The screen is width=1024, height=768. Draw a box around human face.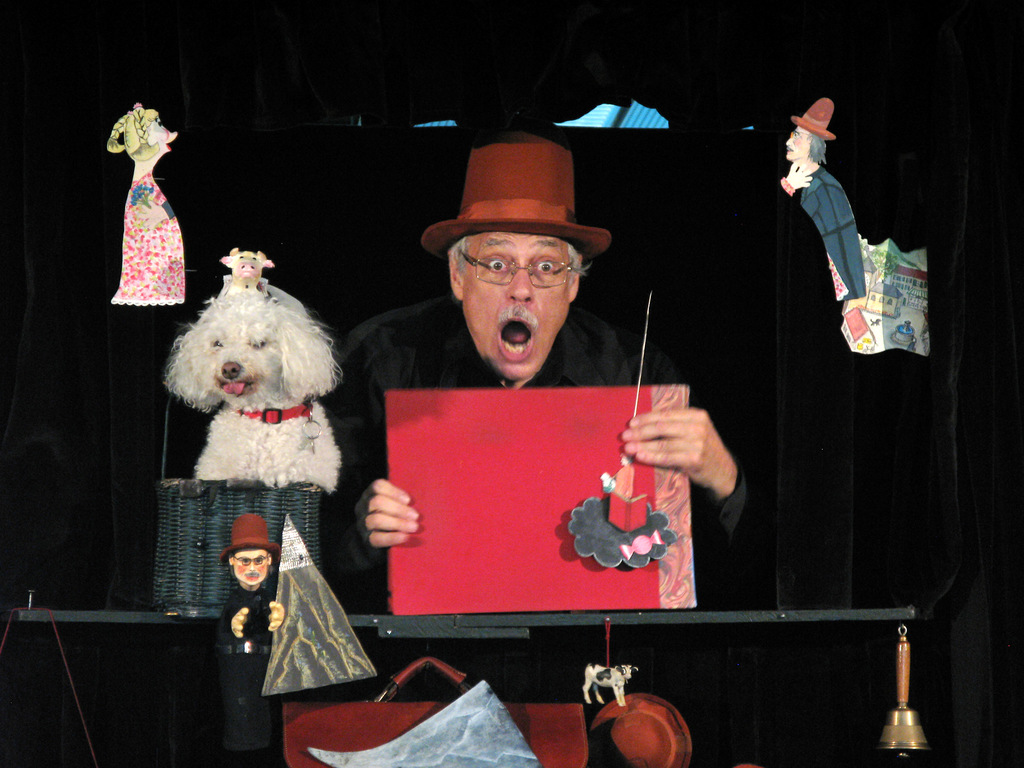
detection(785, 126, 809, 159).
